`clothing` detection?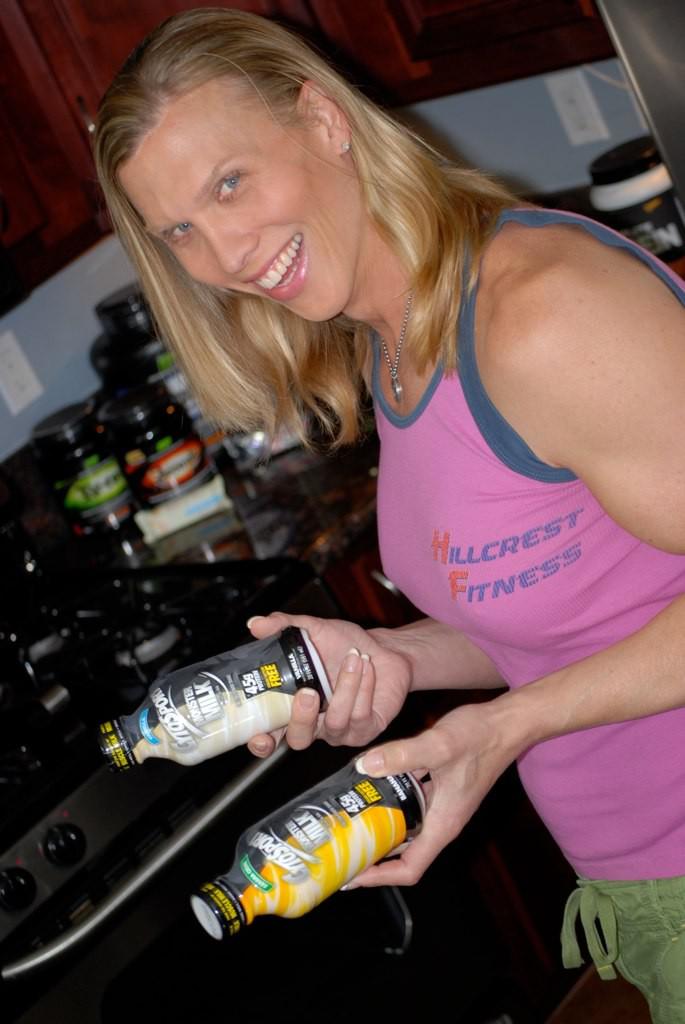
x1=379, y1=216, x2=684, y2=1023
